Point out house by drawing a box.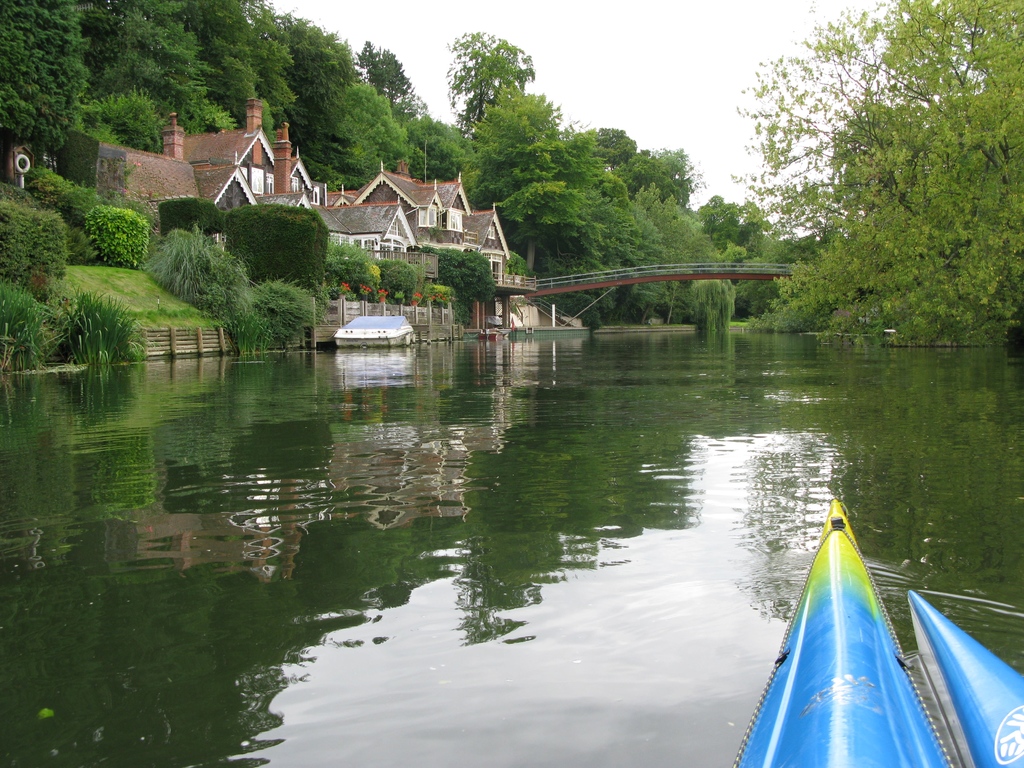
[170, 95, 328, 246].
